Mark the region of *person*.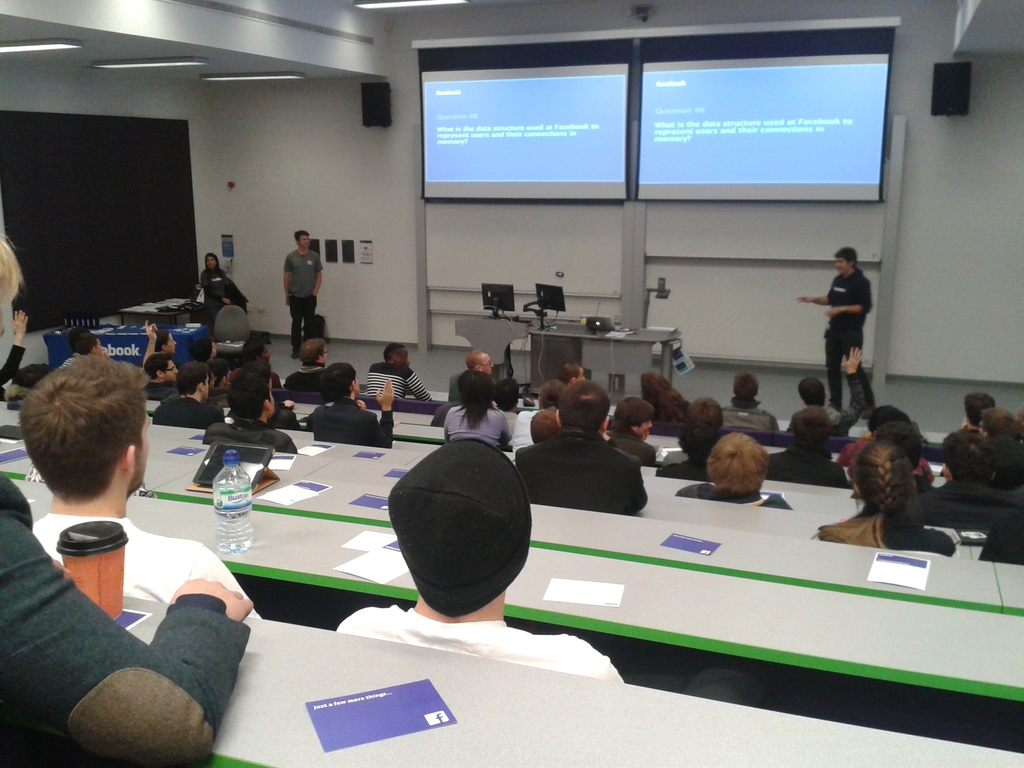
Region: 198:372:298:454.
